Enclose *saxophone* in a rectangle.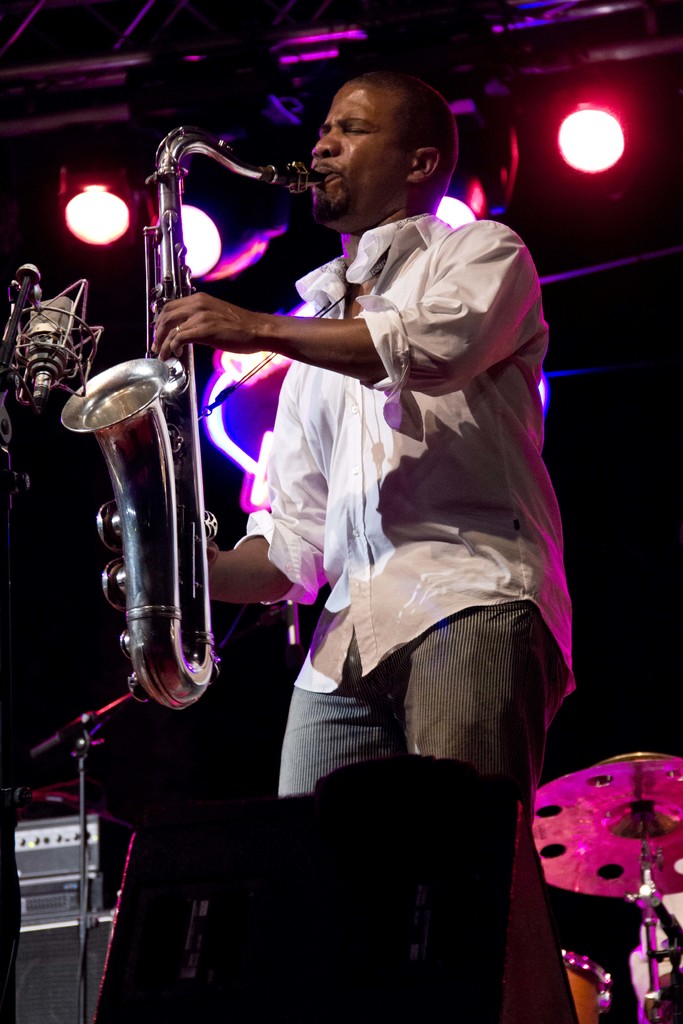
l=59, t=125, r=331, b=712.
